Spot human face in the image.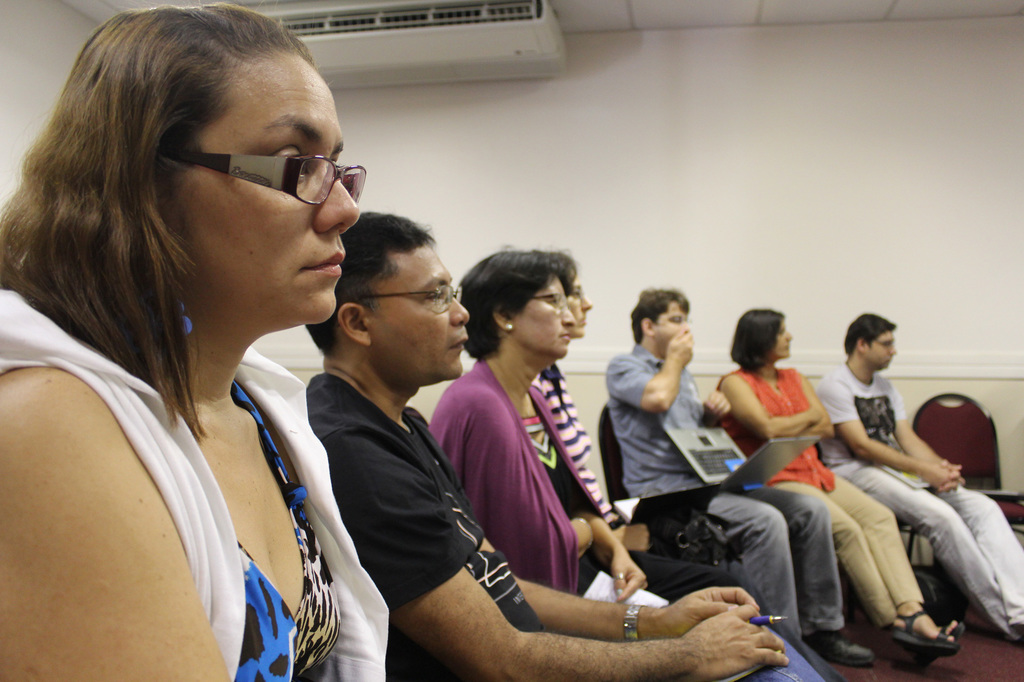
human face found at 776:326:786:362.
